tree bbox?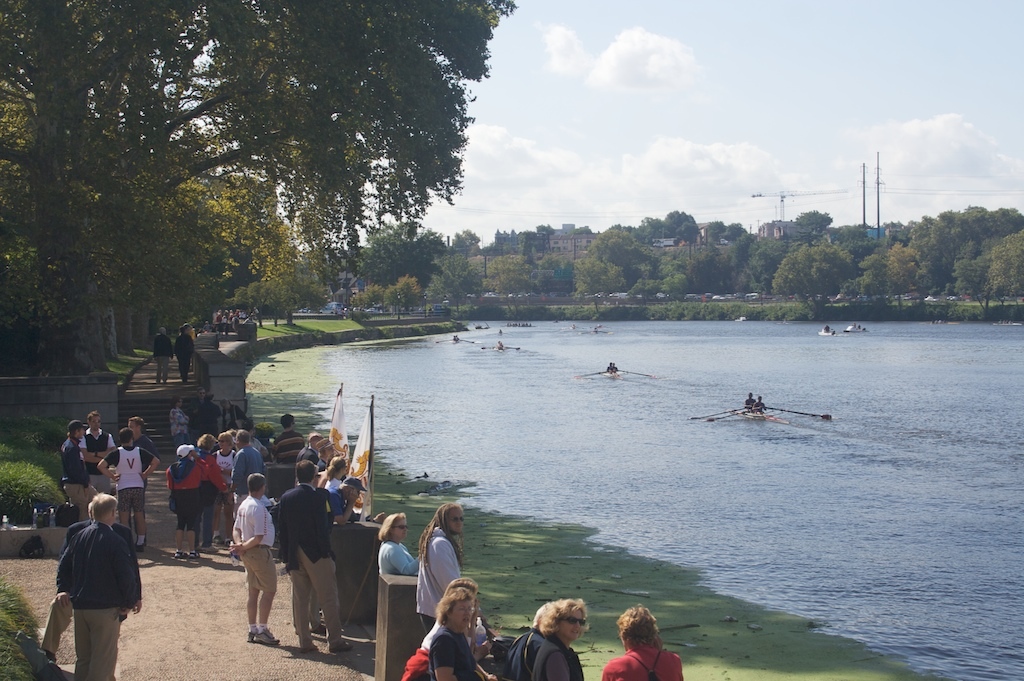
<box>264,277,305,323</box>
